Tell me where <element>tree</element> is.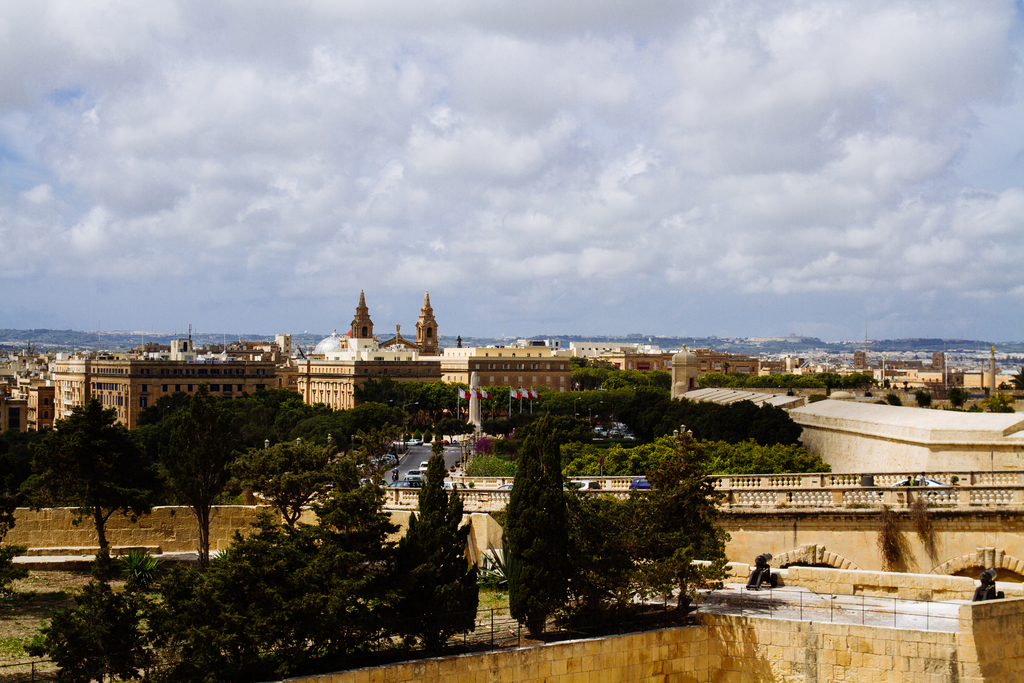
<element>tree</element> is at l=884, t=391, r=903, b=406.
